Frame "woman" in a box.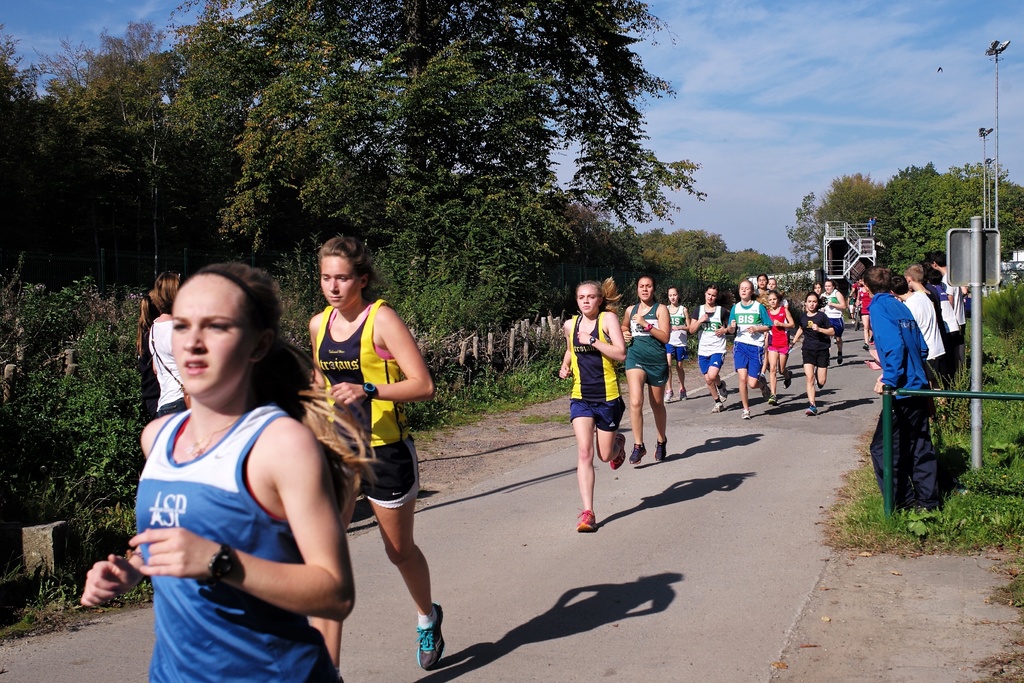
<region>727, 277, 767, 424</region>.
